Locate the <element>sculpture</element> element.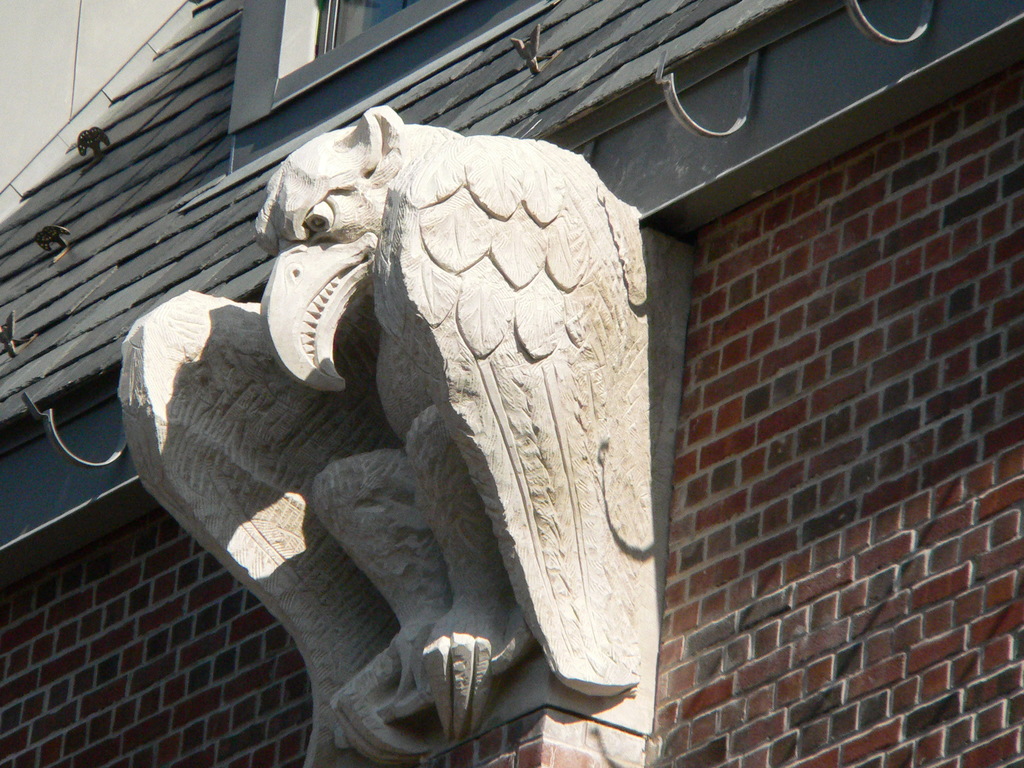
Element bbox: x1=112, y1=94, x2=707, y2=758.
